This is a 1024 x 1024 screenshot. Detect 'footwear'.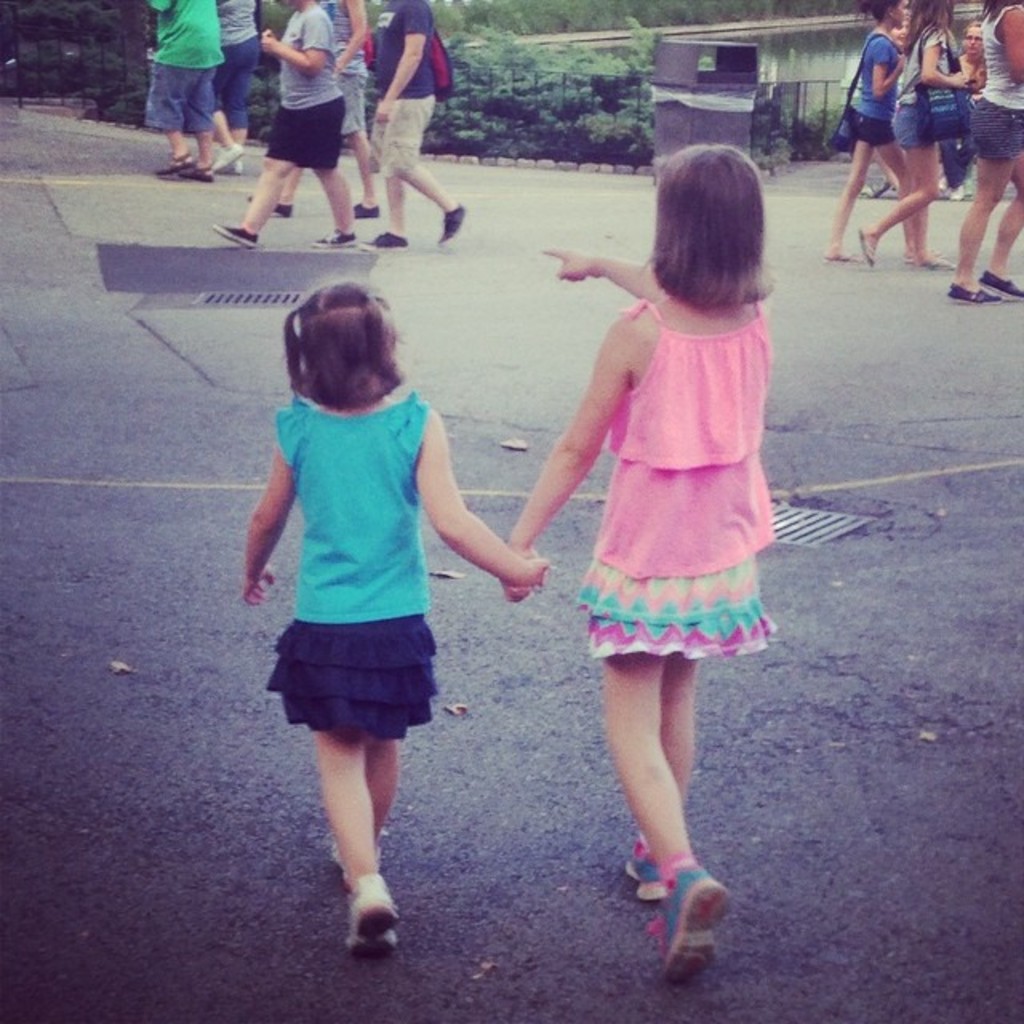
bbox=(984, 269, 1022, 304).
